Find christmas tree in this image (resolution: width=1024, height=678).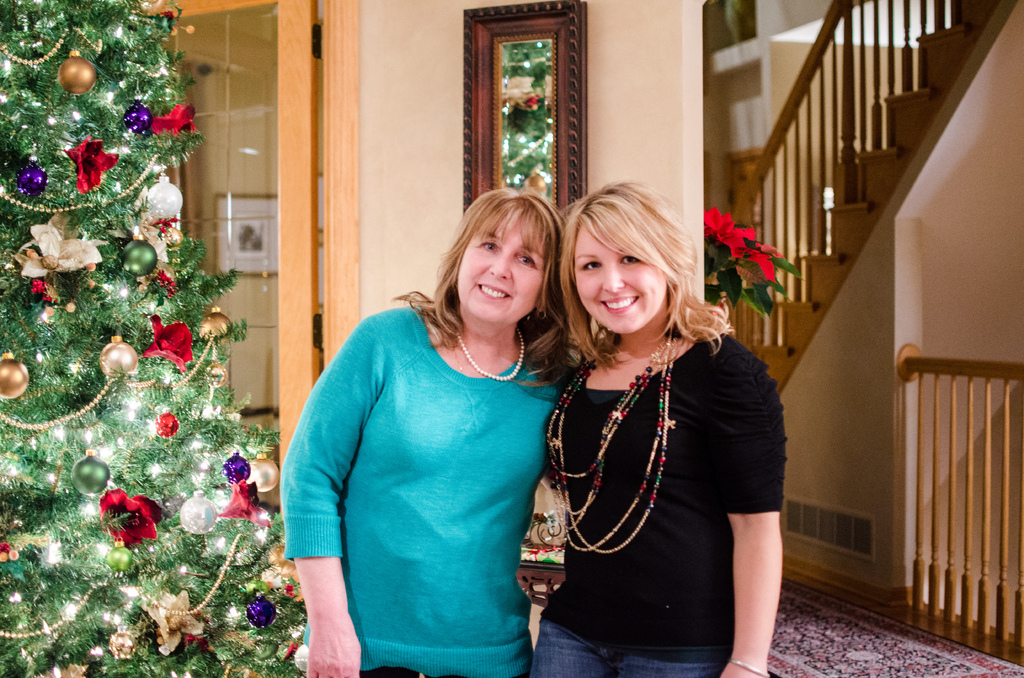
bbox=(0, 0, 318, 677).
